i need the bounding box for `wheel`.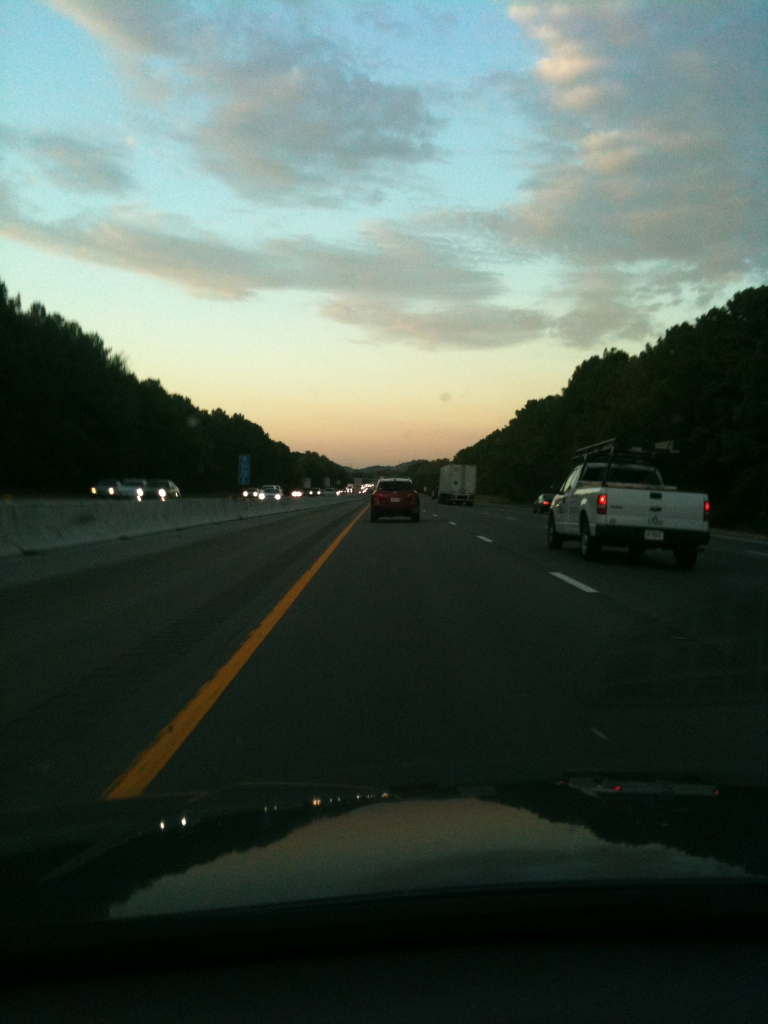
Here it is: Rect(575, 524, 591, 561).
